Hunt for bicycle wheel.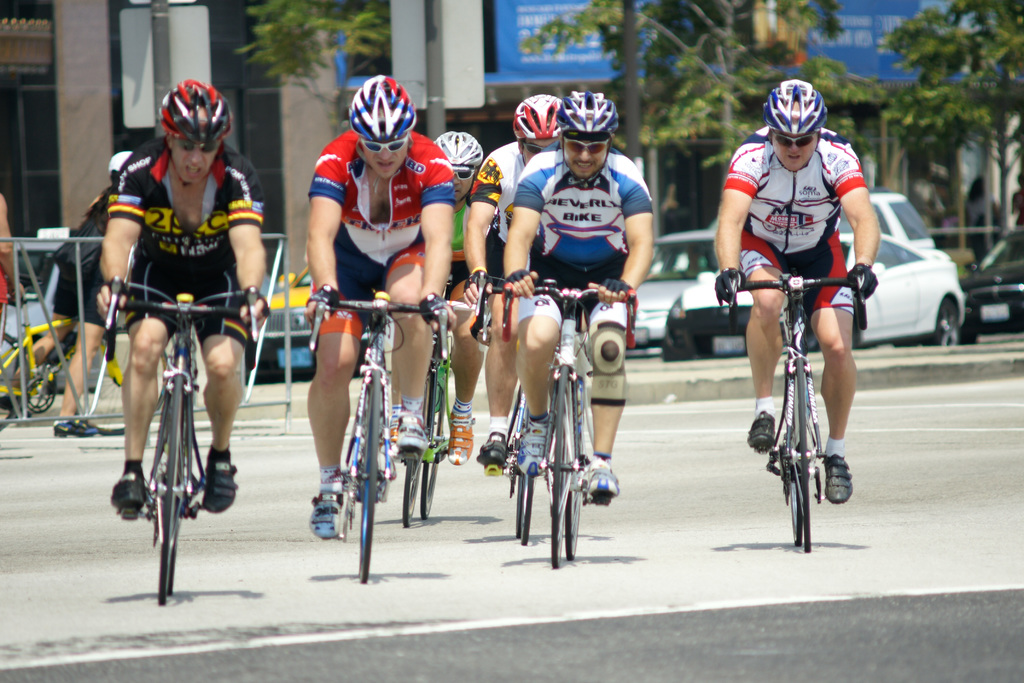
Hunted down at BBox(81, 332, 159, 433).
